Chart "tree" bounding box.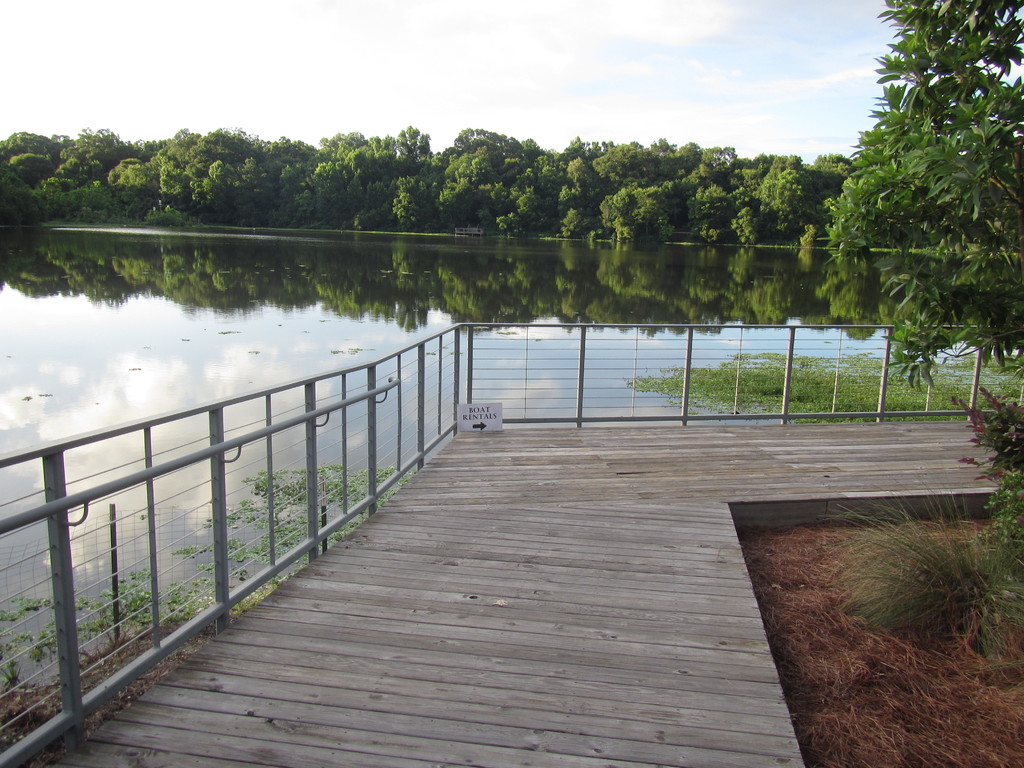
Charted: 449/127/523/166.
